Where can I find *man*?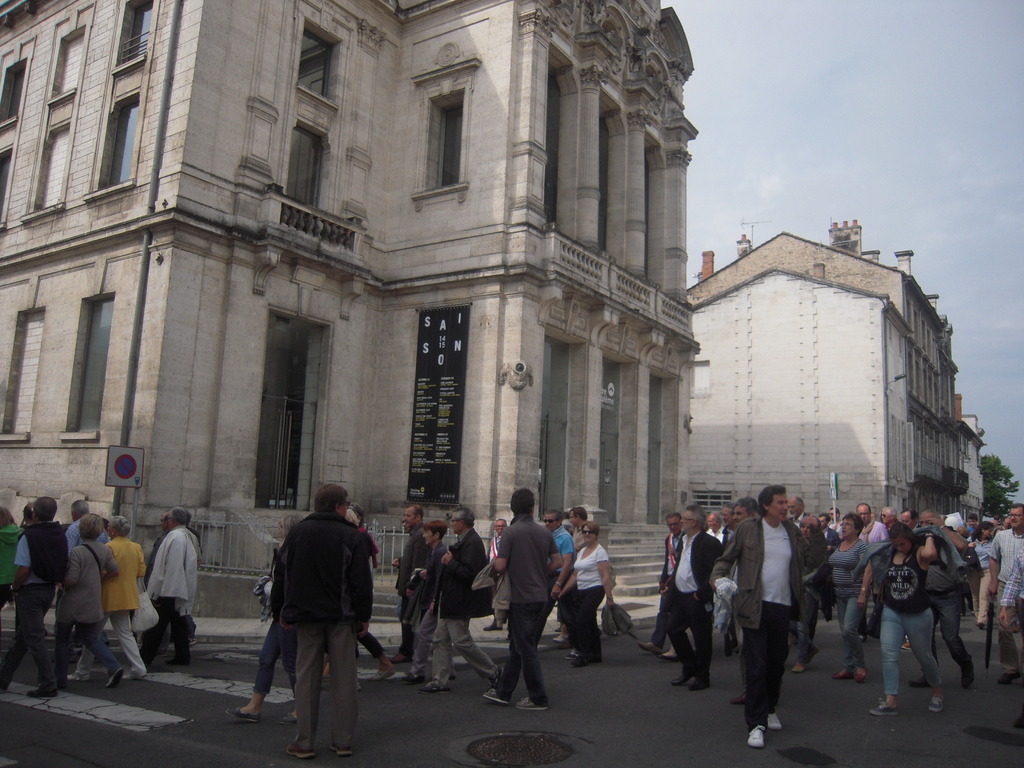
You can find it at pyautogui.locateOnScreen(913, 510, 977, 692).
